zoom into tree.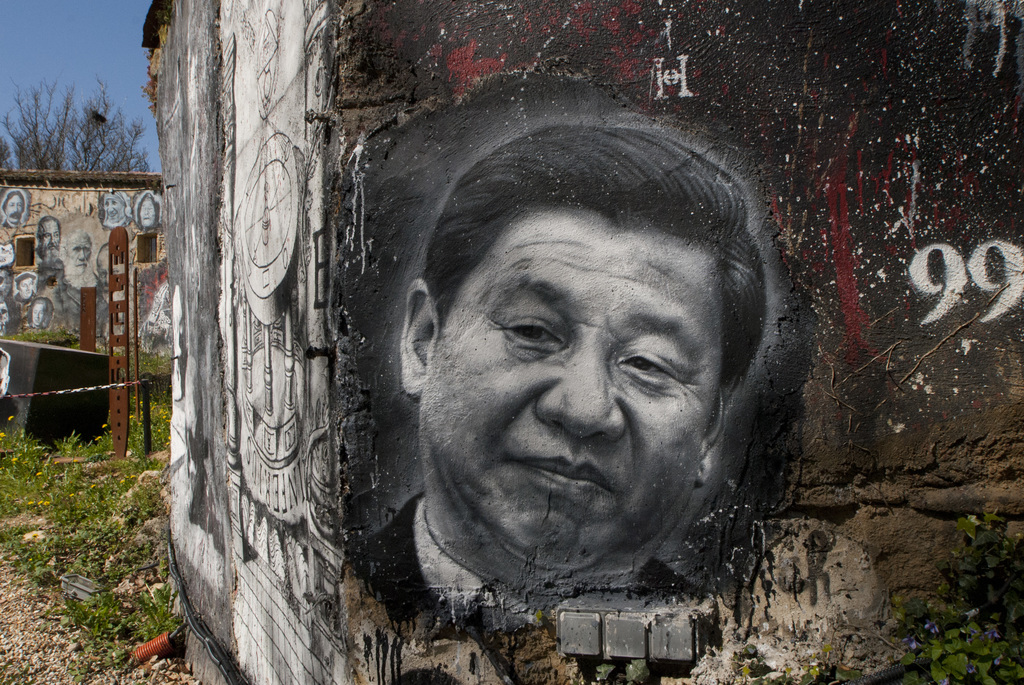
Zoom target: <bbox>12, 63, 160, 184</bbox>.
